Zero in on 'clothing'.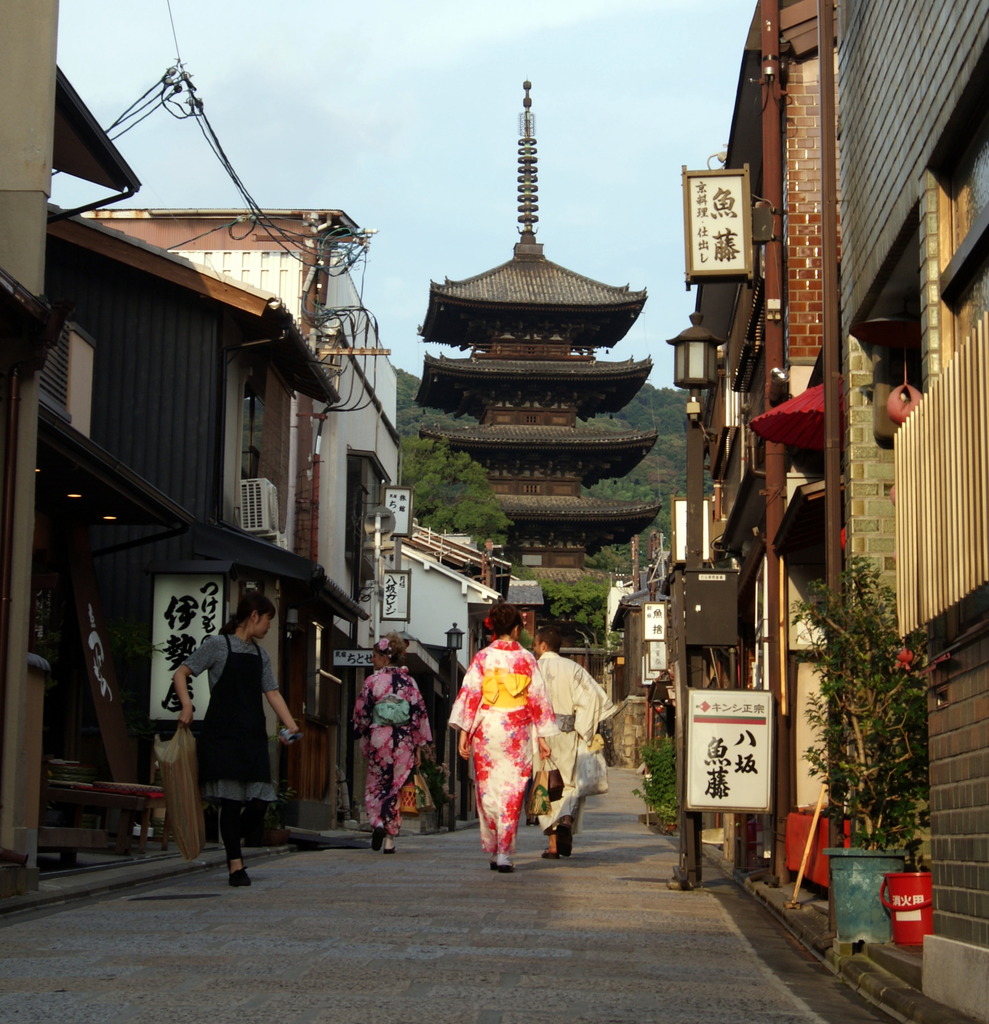
Zeroed in: x1=454, y1=621, x2=568, y2=854.
